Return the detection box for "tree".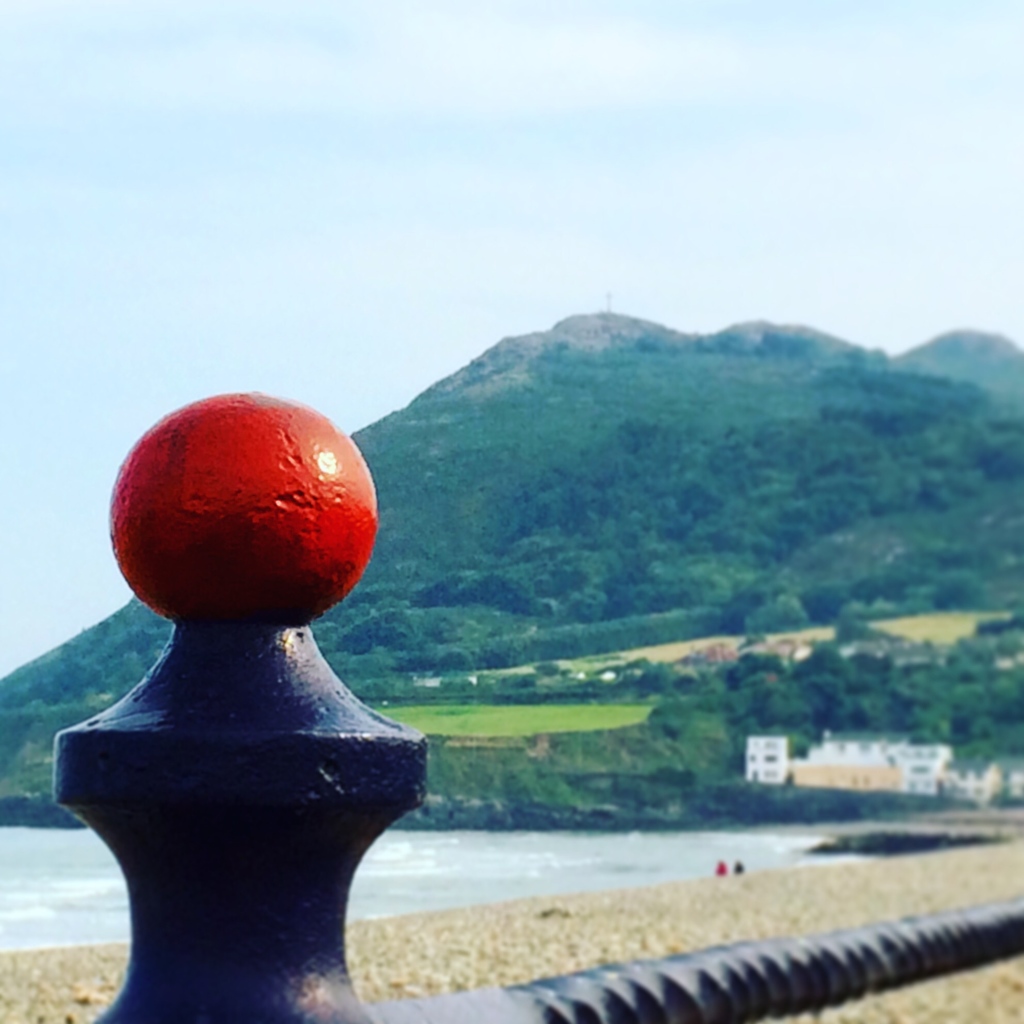
box(637, 660, 675, 692).
